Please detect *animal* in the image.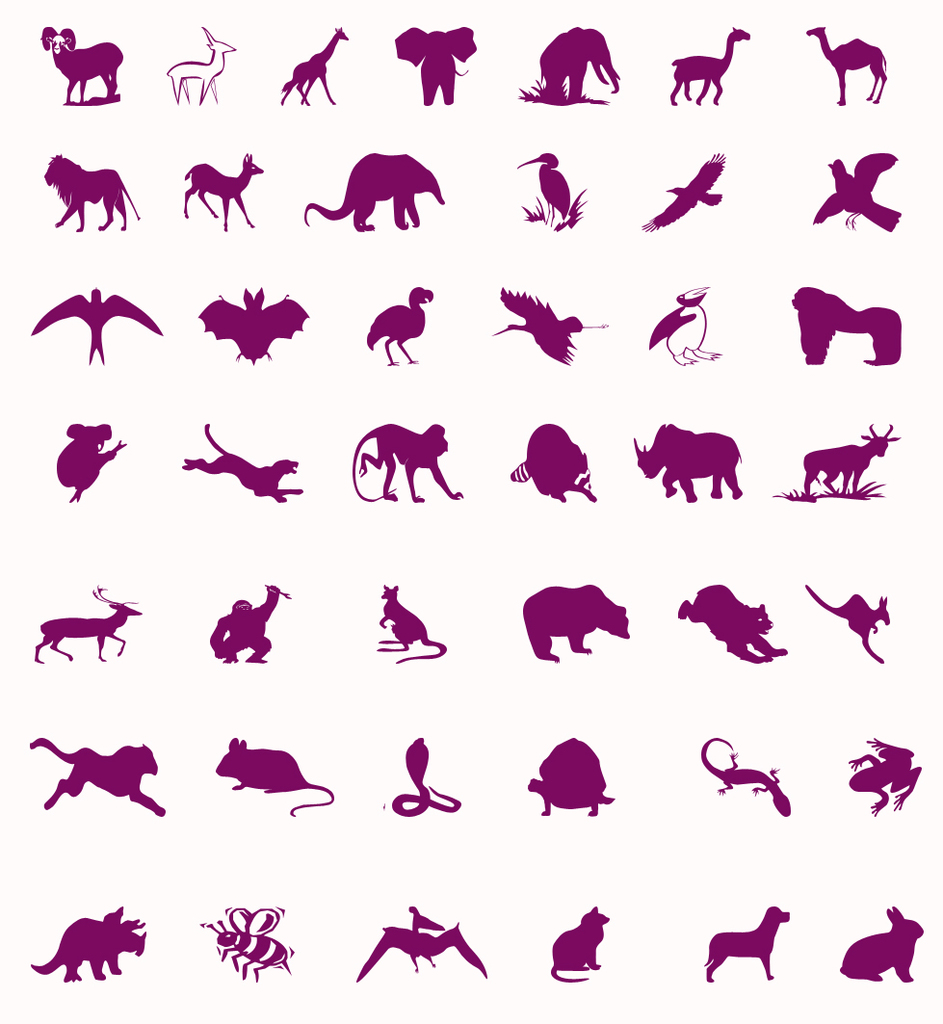
(x1=526, y1=731, x2=615, y2=820).
